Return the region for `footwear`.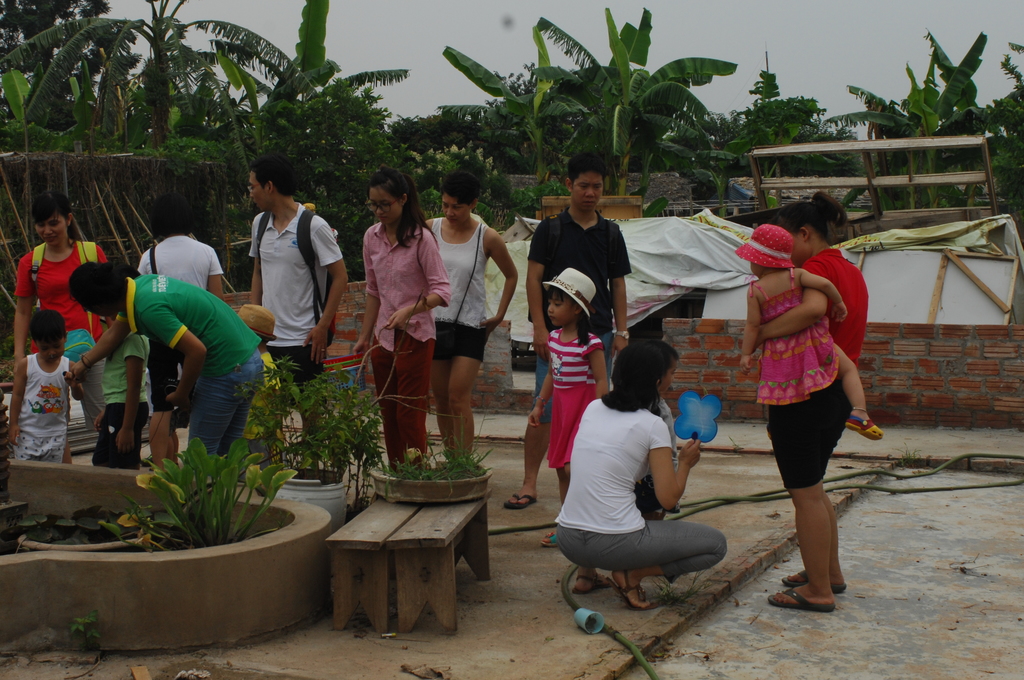
781/567/843/594.
